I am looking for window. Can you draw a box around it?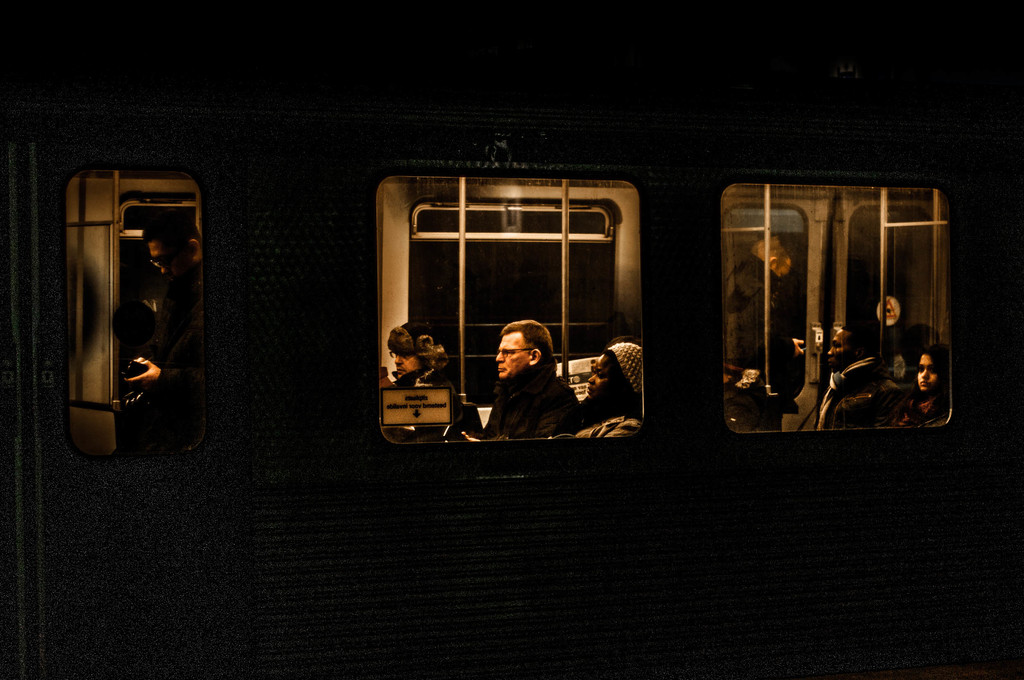
Sure, the bounding box is [390, 174, 636, 445].
